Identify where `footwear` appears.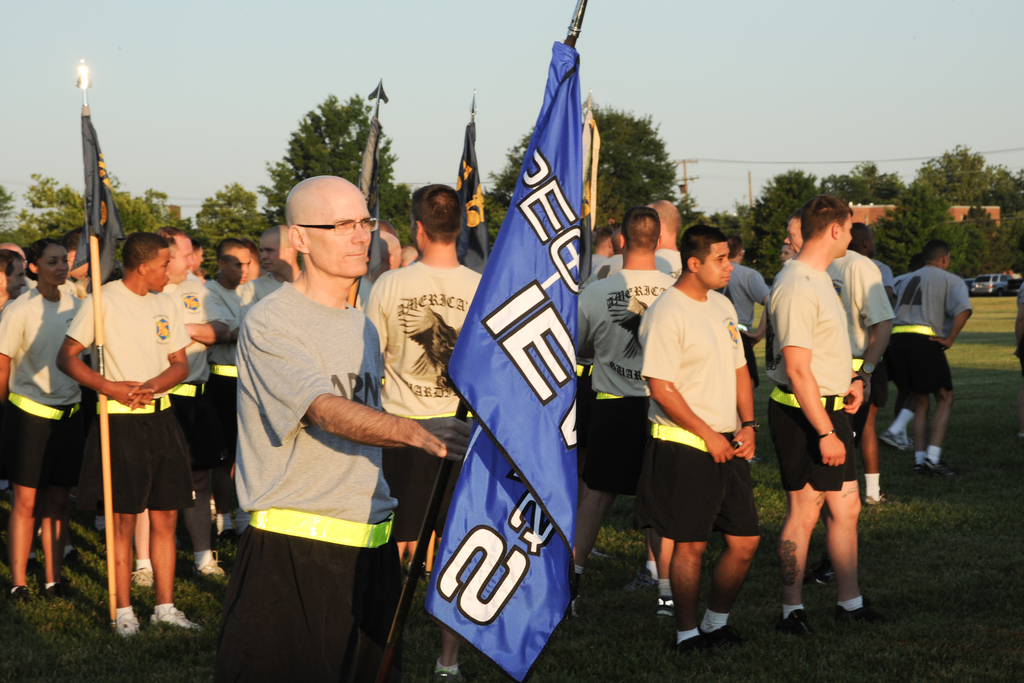
Appears at 861, 492, 899, 505.
